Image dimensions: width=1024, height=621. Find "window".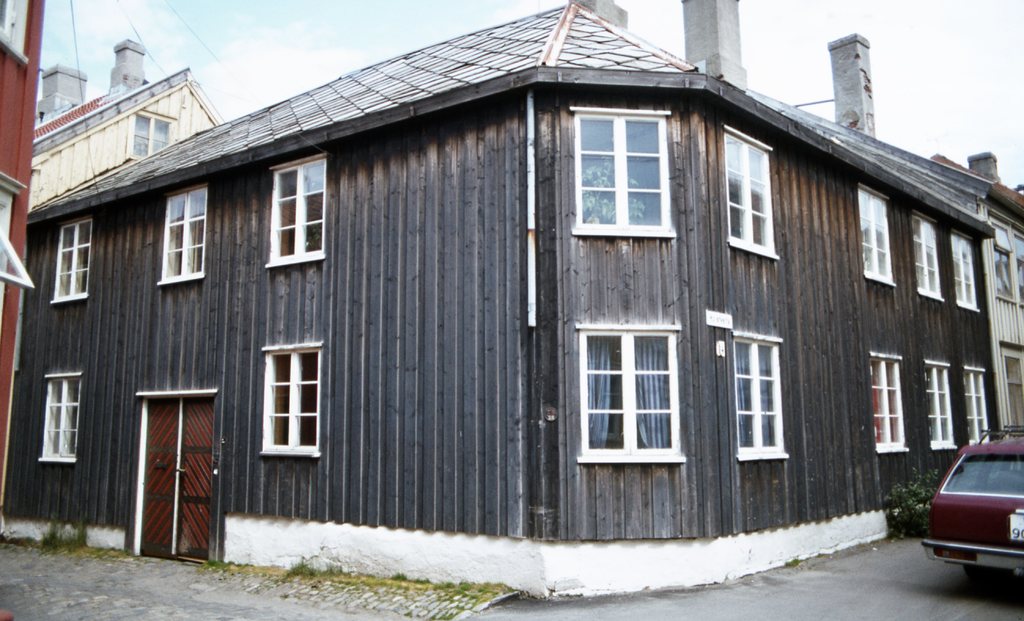
rect(572, 317, 682, 468).
